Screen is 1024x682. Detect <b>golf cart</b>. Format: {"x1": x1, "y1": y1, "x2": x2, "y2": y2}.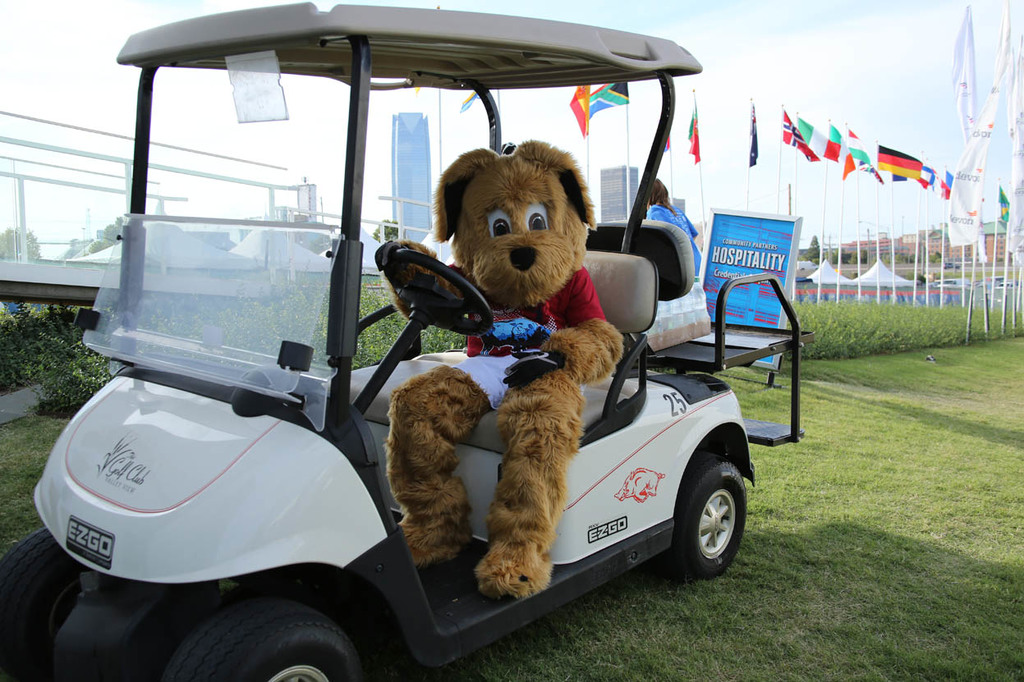
{"x1": 0, "y1": 1, "x2": 815, "y2": 681}.
